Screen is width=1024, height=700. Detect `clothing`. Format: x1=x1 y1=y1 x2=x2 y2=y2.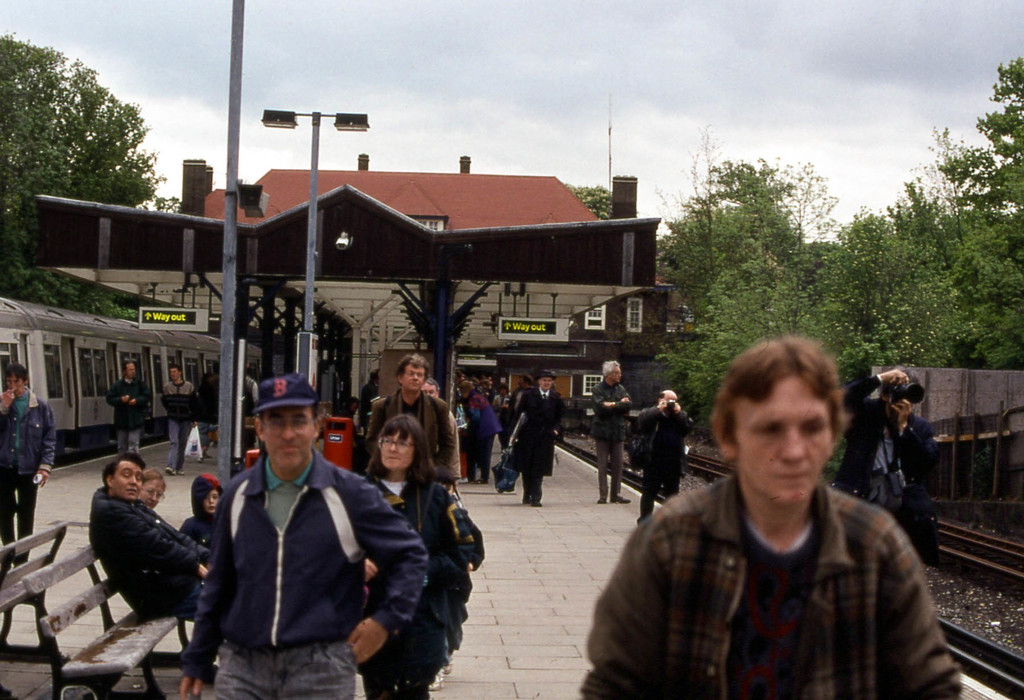
x1=106 y1=379 x2=148 y2=466.
